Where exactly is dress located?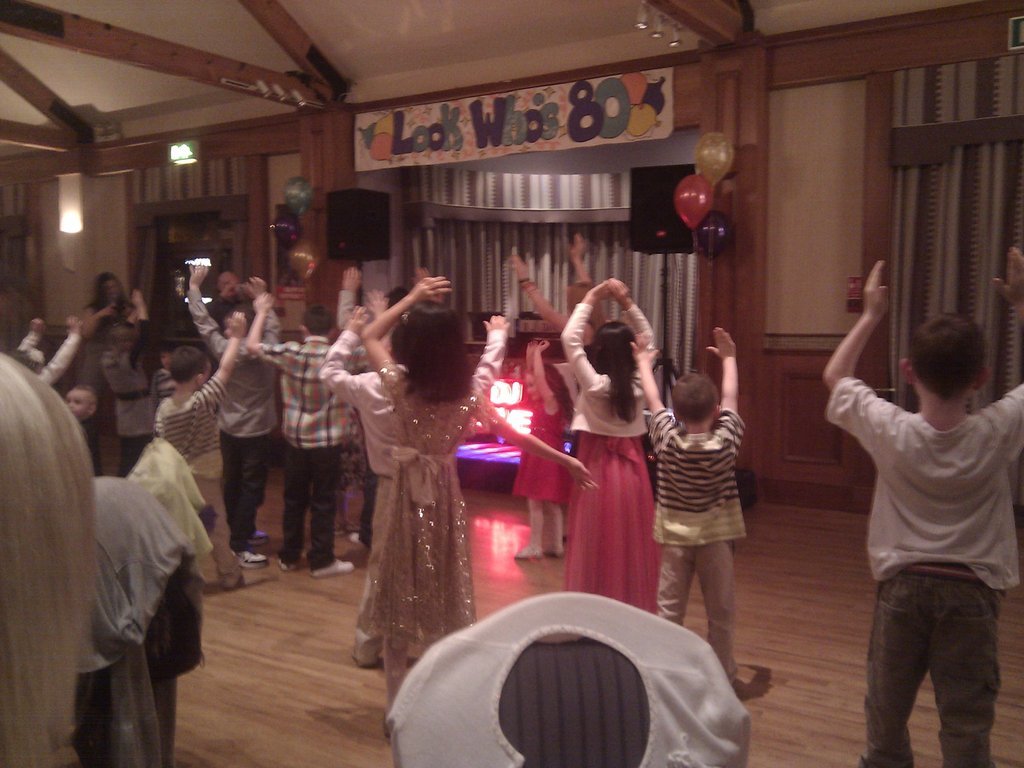
Its bounding box is locate(356, 362, 487, 648).
